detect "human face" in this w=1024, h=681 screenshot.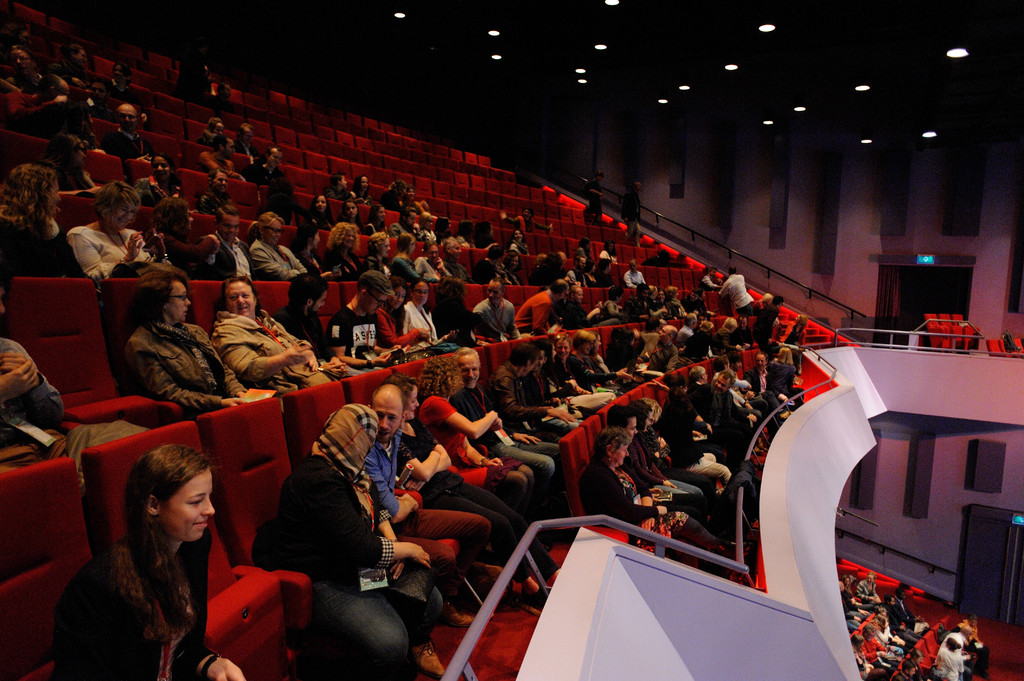
Detection: 311, 289, 330, 316.
